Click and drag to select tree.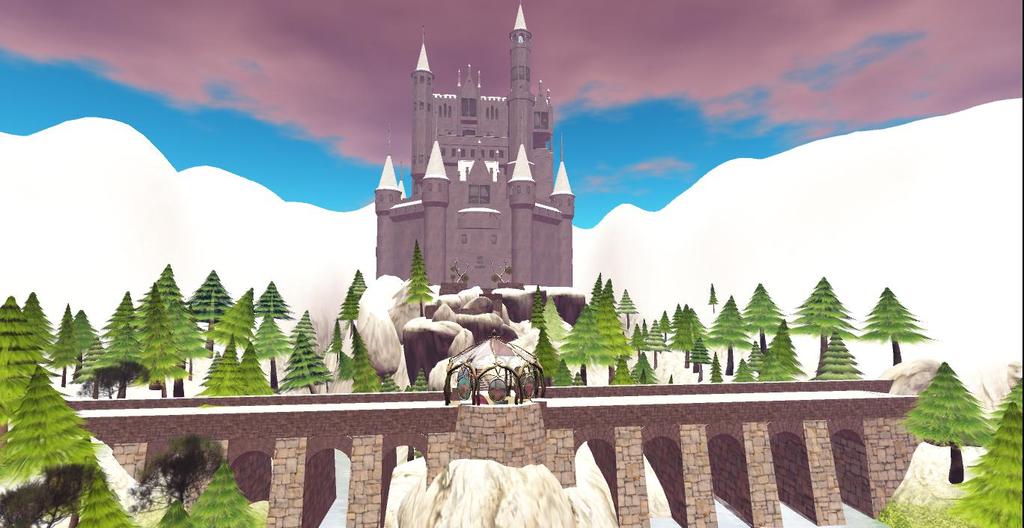
Selection: (left=0, top=359, right=107, bottom=485).
